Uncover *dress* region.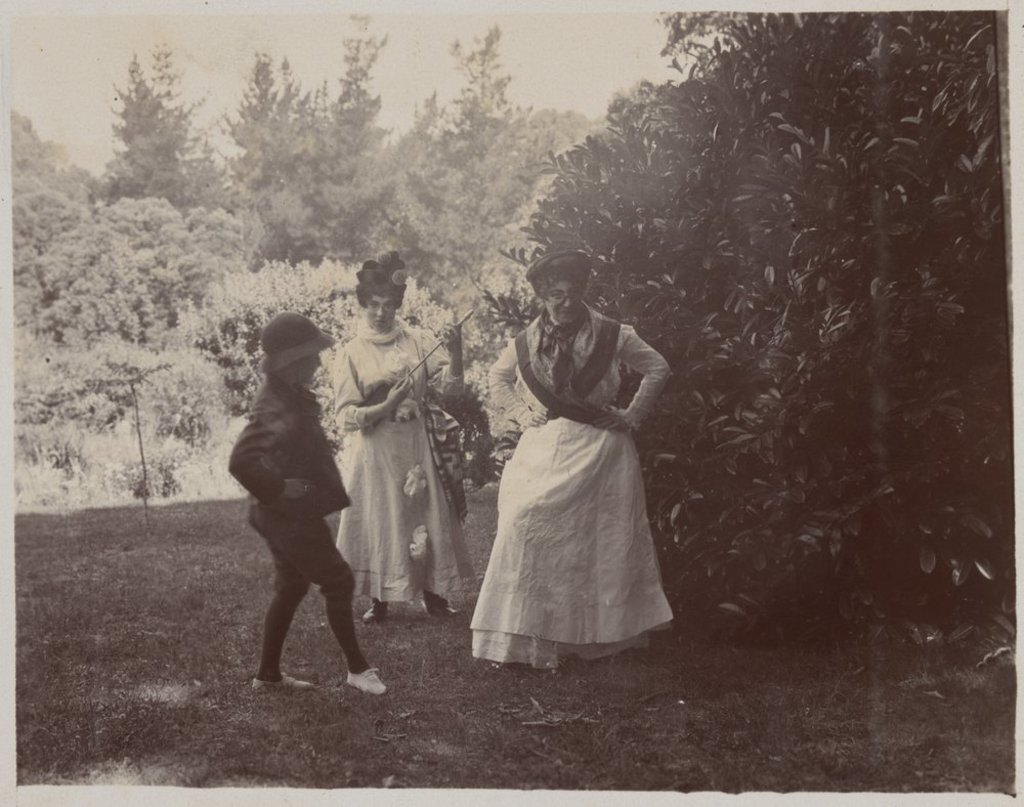
Uncovered: left=468, top=304, right=677, bottom=666.
